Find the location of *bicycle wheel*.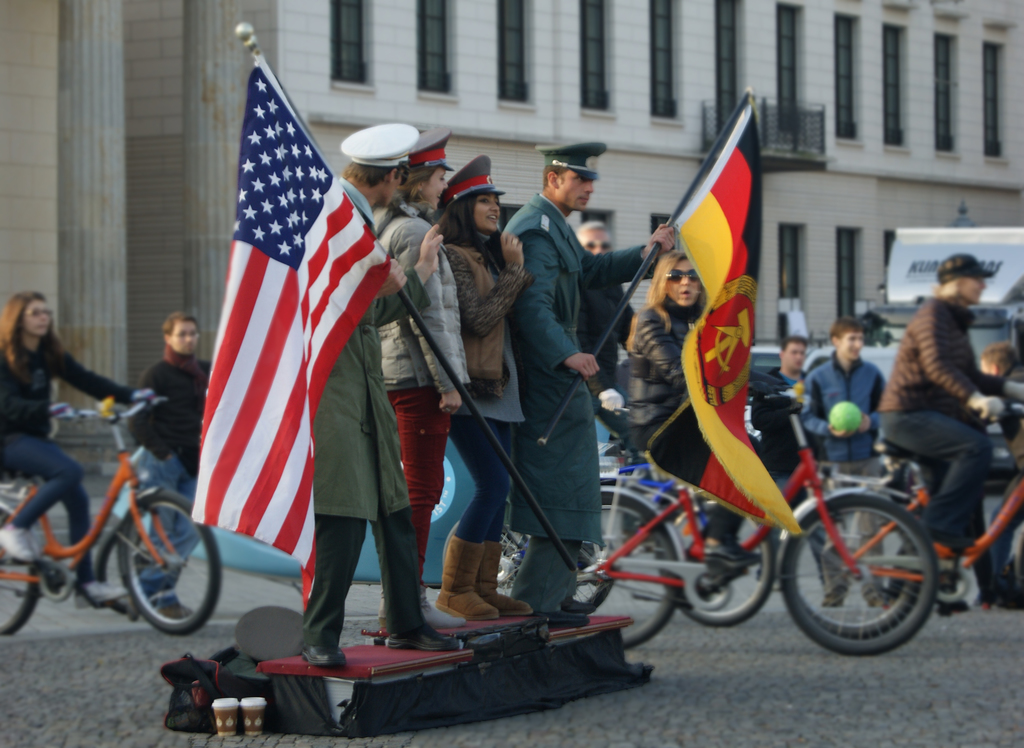
Location: {"left": 572, "top": 545, "right": 618, "bottom": 613}.
